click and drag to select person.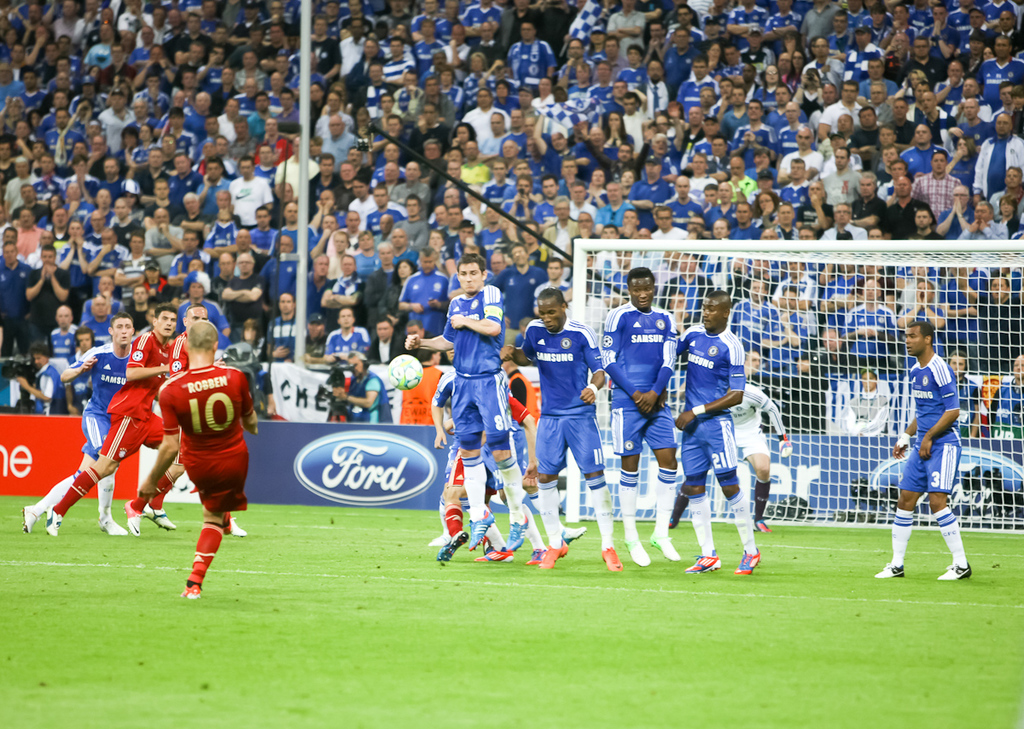
Selection: [172,11,212,48].
